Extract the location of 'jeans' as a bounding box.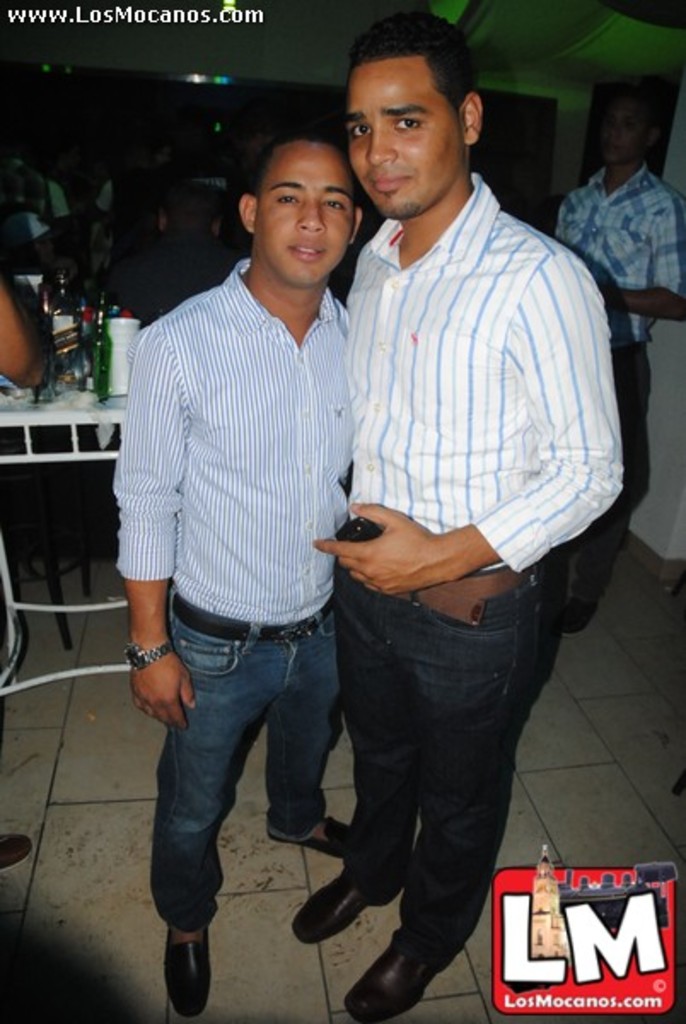
[553, 338, 635, 594].
